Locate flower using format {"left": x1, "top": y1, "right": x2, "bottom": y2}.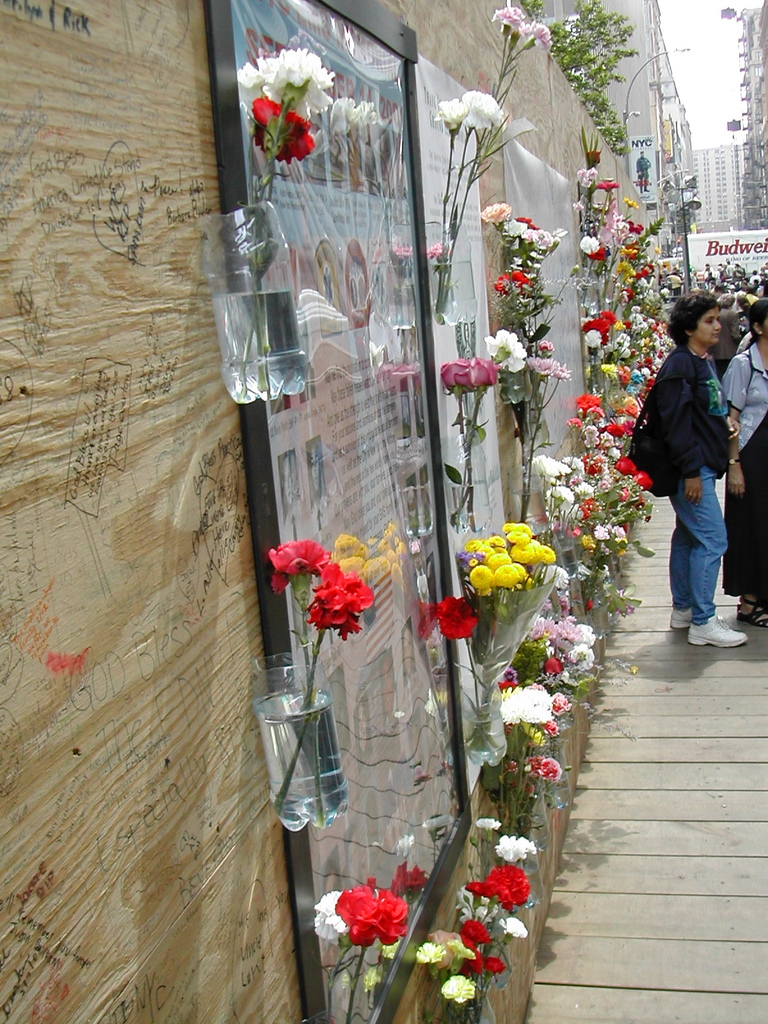
{"left": 267, "top": 538, "right": 333, "bottom": 594}.
